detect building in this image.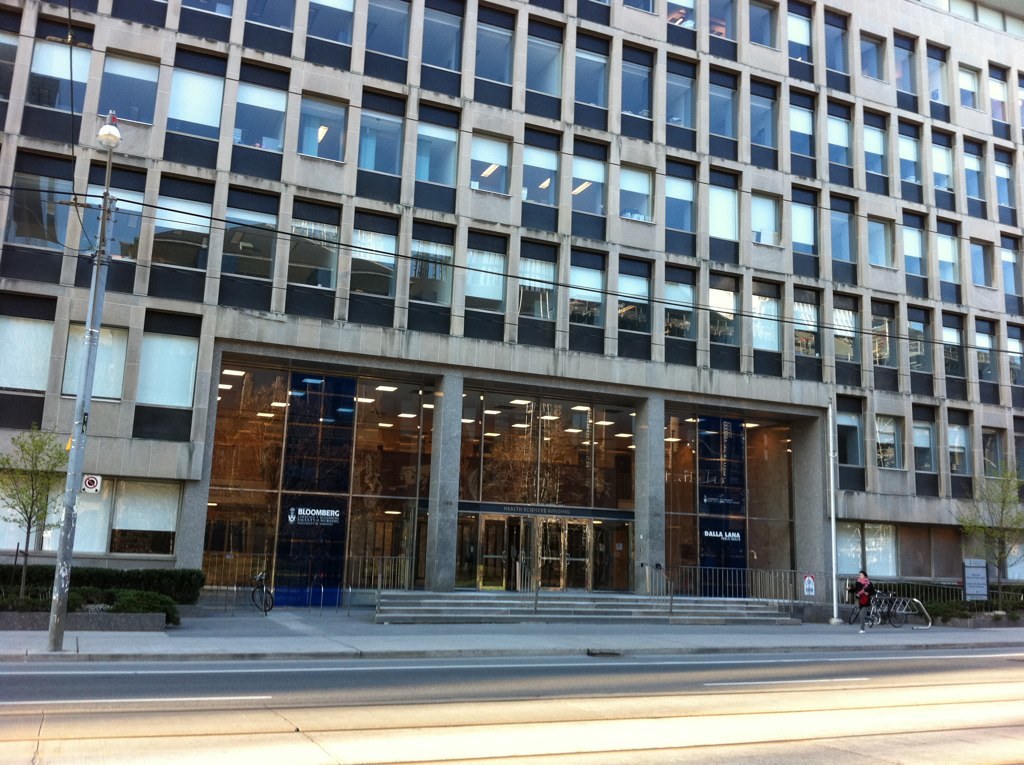
Detection: <bbox>0, 0, 1023, 633</bbox>.
